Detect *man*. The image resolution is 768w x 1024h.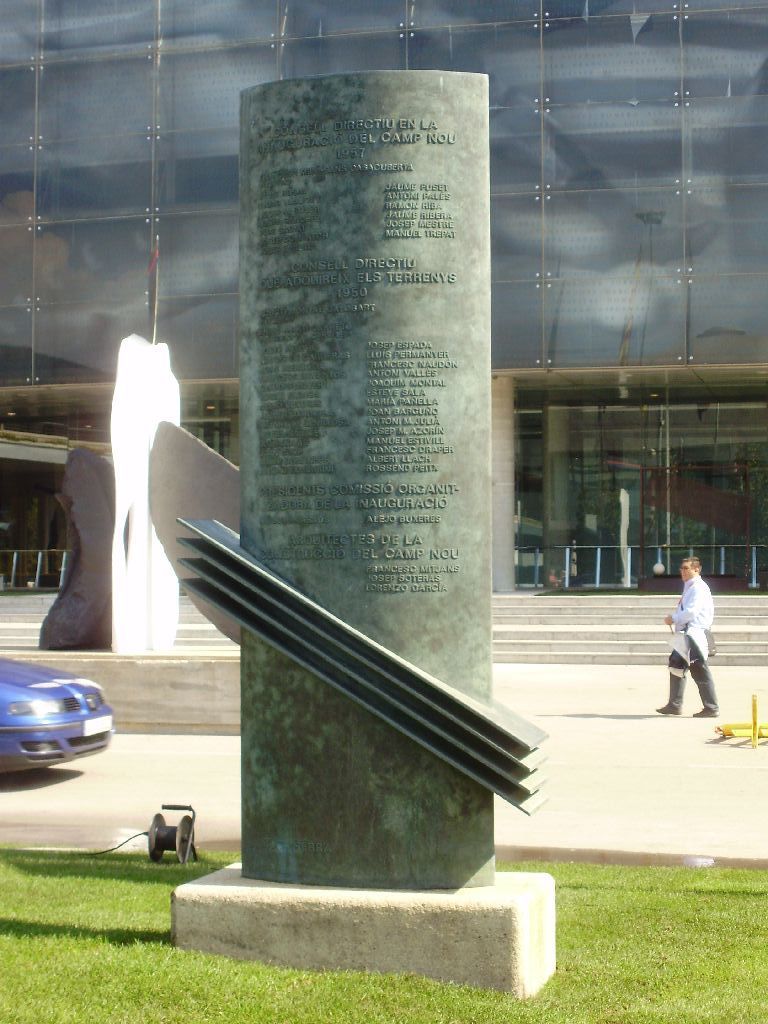
<box>662,554,746,720</box>.
